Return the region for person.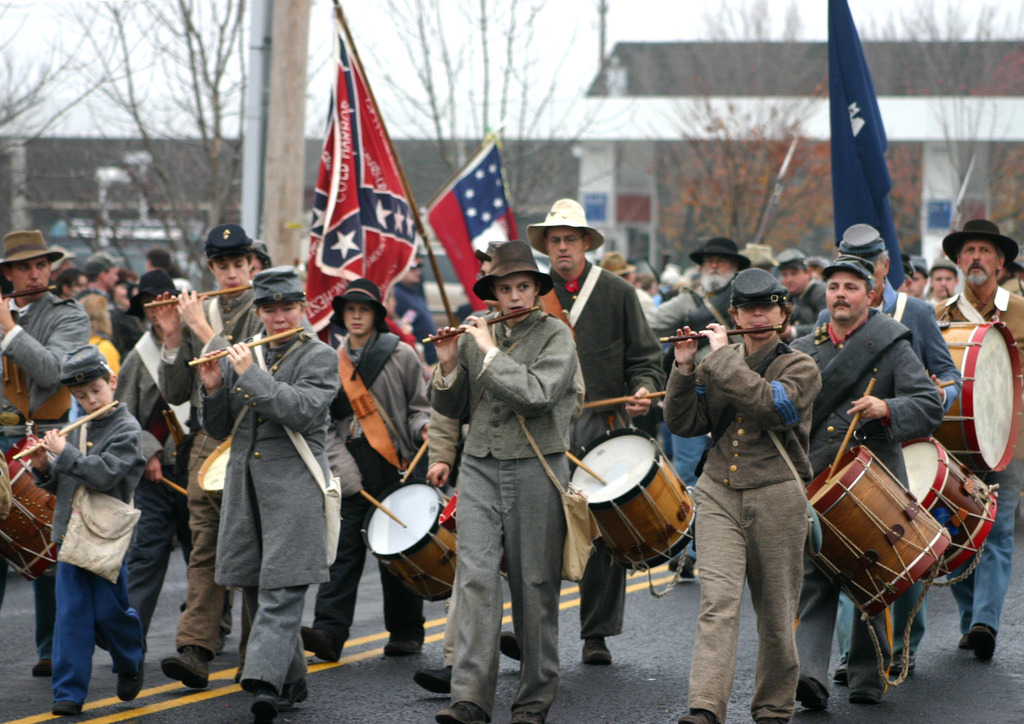
pyautogui.locateOnScreen(499, 197, 665, 663).
